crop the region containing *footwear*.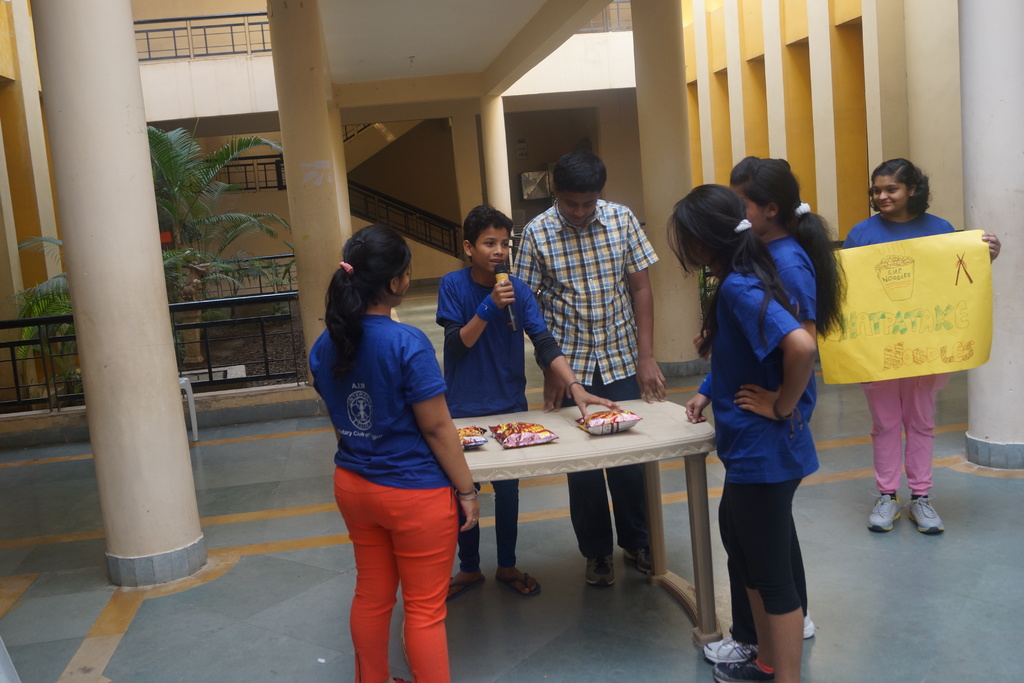
Crop region: 616:546:653:572.
